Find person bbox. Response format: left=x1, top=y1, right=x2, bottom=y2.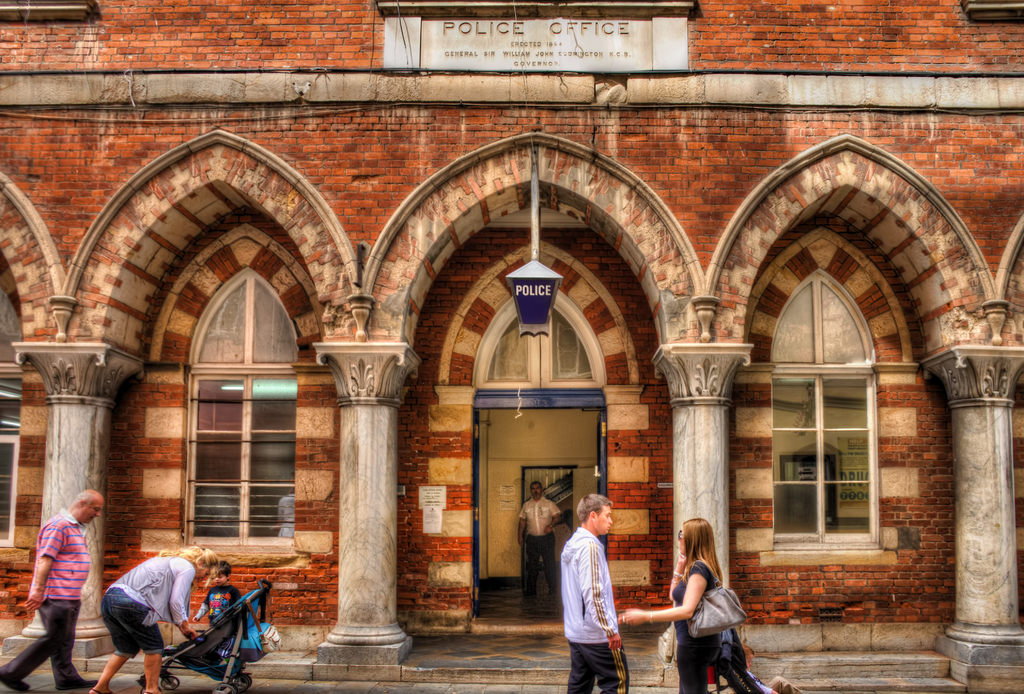
left=615, top=515, right=762, bottom=693.
